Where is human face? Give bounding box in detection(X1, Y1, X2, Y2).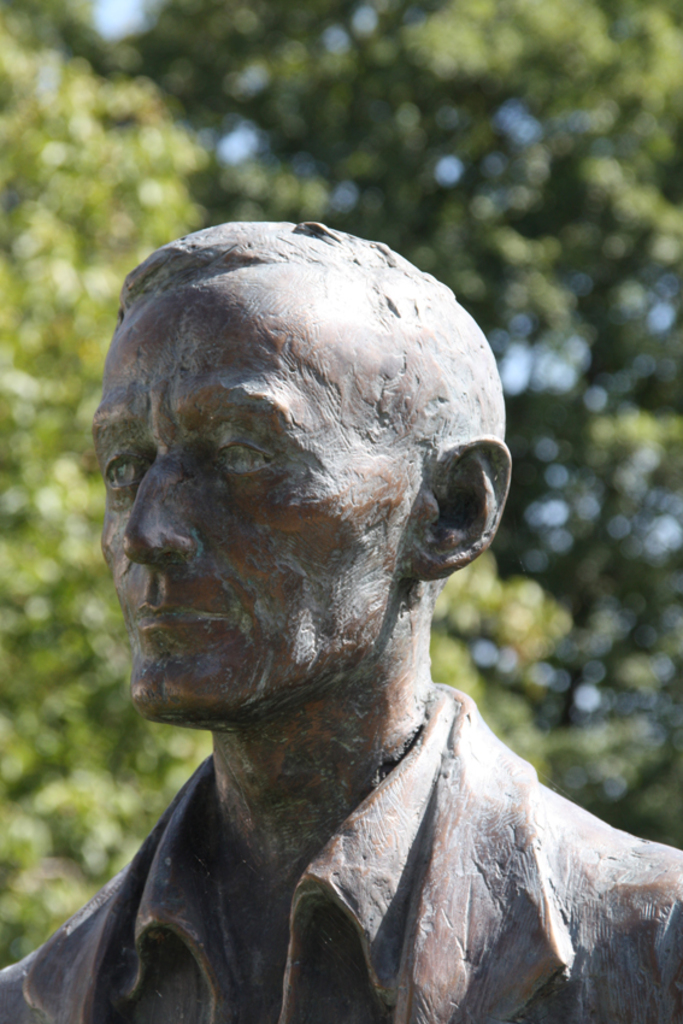
detection(87, 258, 424, 726).
